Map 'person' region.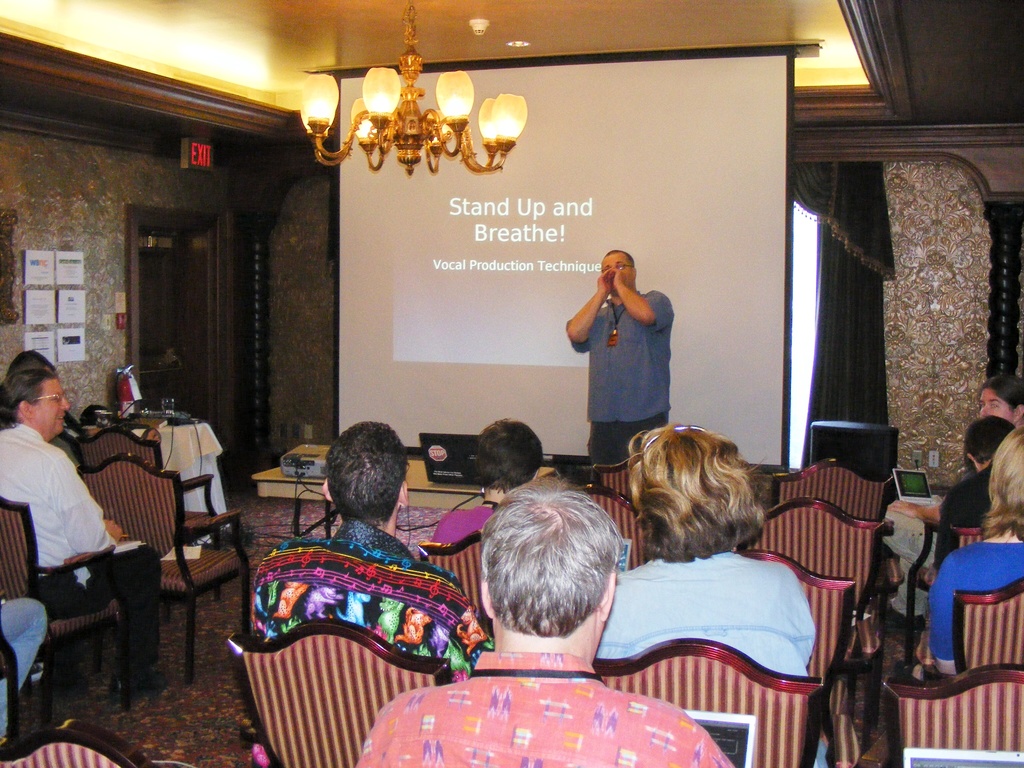
Mapped to left=928, top=422, right=1023, bottom=680.
